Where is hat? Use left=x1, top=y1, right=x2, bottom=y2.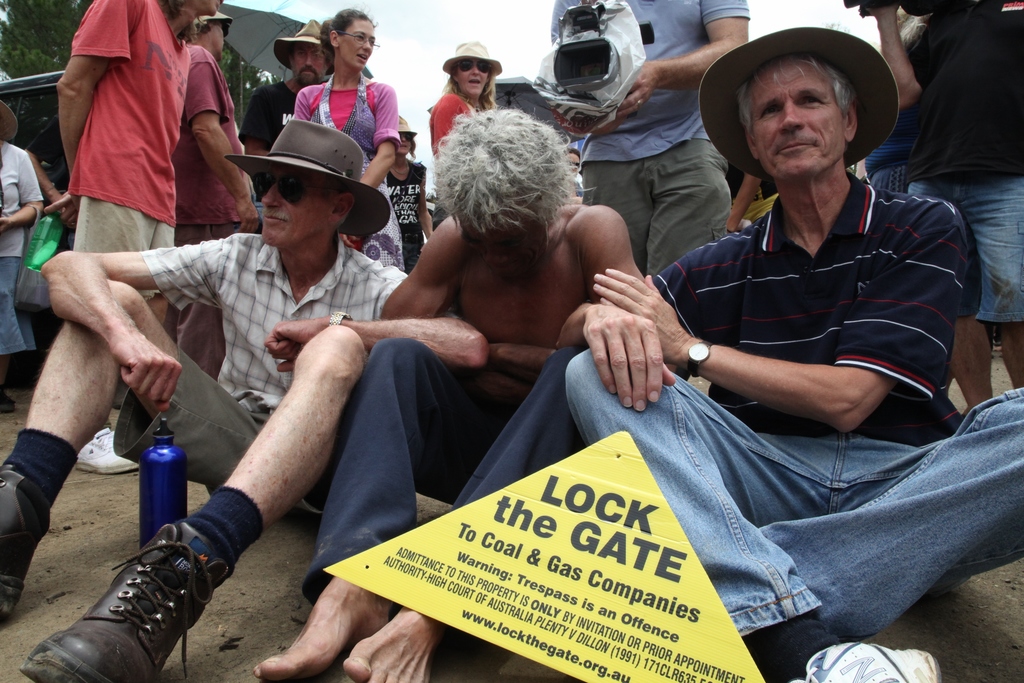
left=698, top=23, right=899, bottom=183.
